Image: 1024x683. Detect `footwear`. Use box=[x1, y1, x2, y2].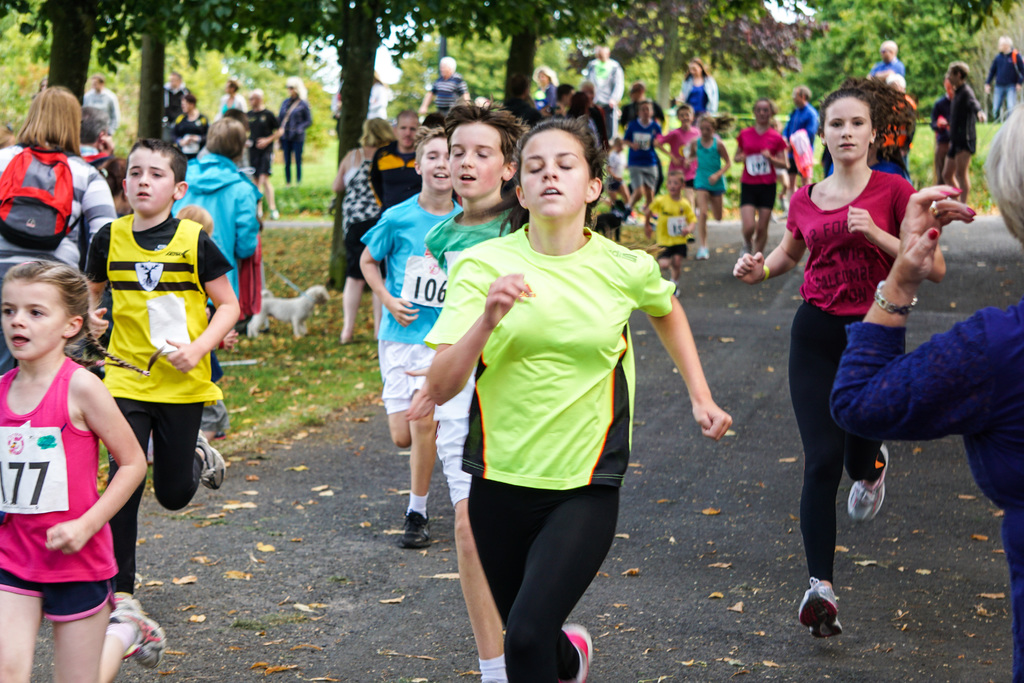
box=[696, 244, 716, 258].
